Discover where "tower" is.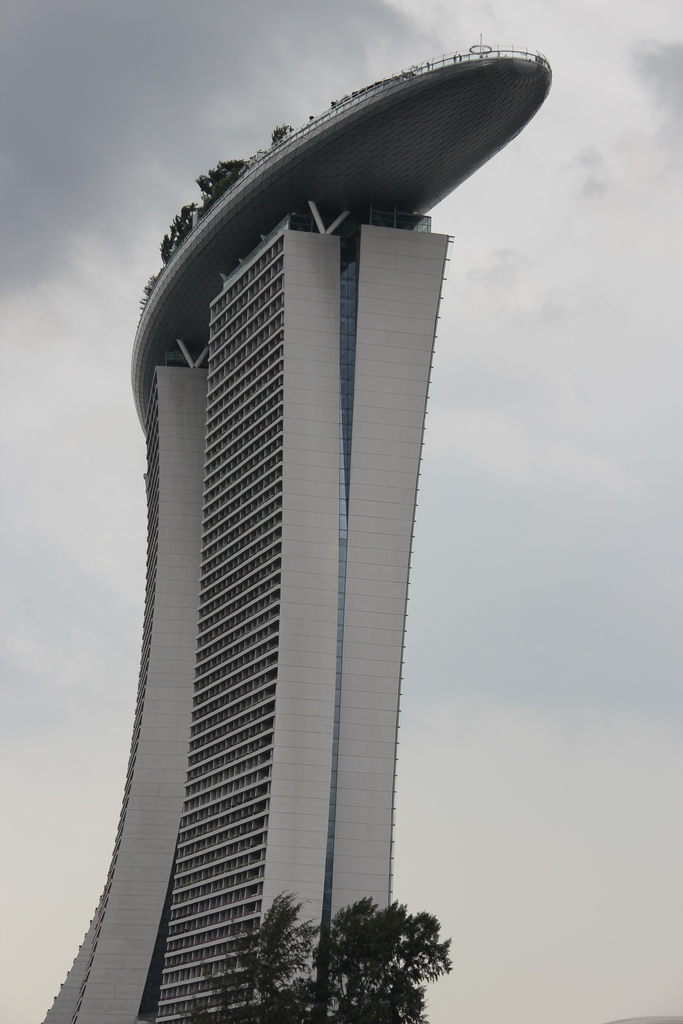
Discovered at [x1=42, y1=36, x2=554, y2=1023].
